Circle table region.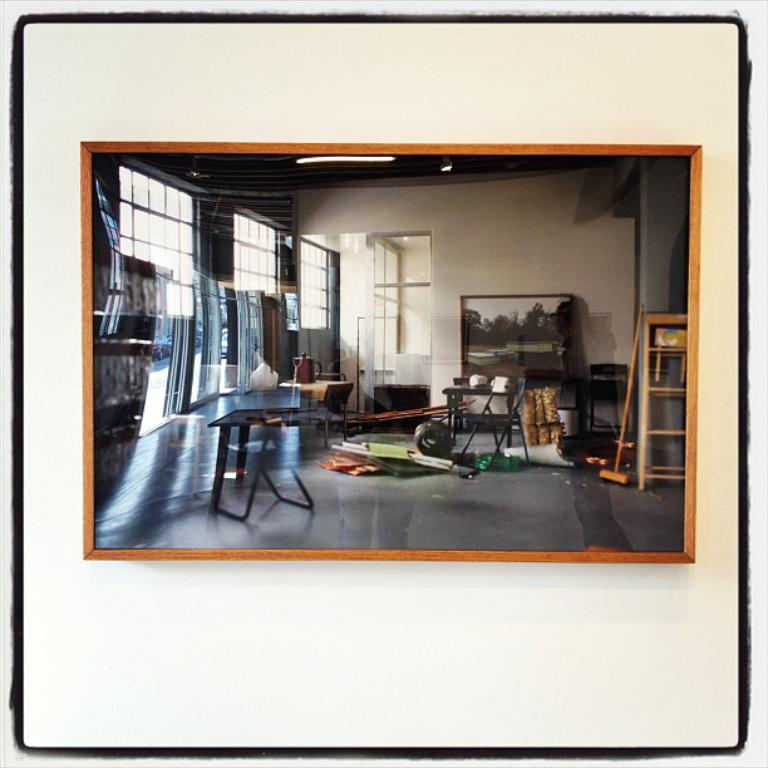
Region: 442/376/526/453.
